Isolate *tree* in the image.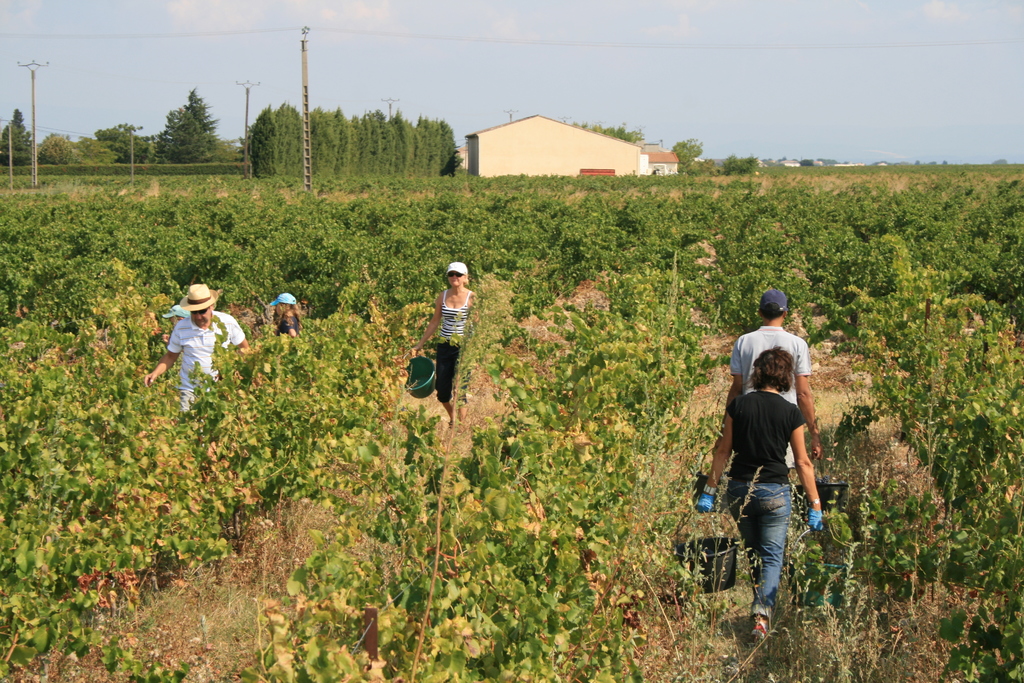
Isolated region: detection(143, 72, 216, 154).
